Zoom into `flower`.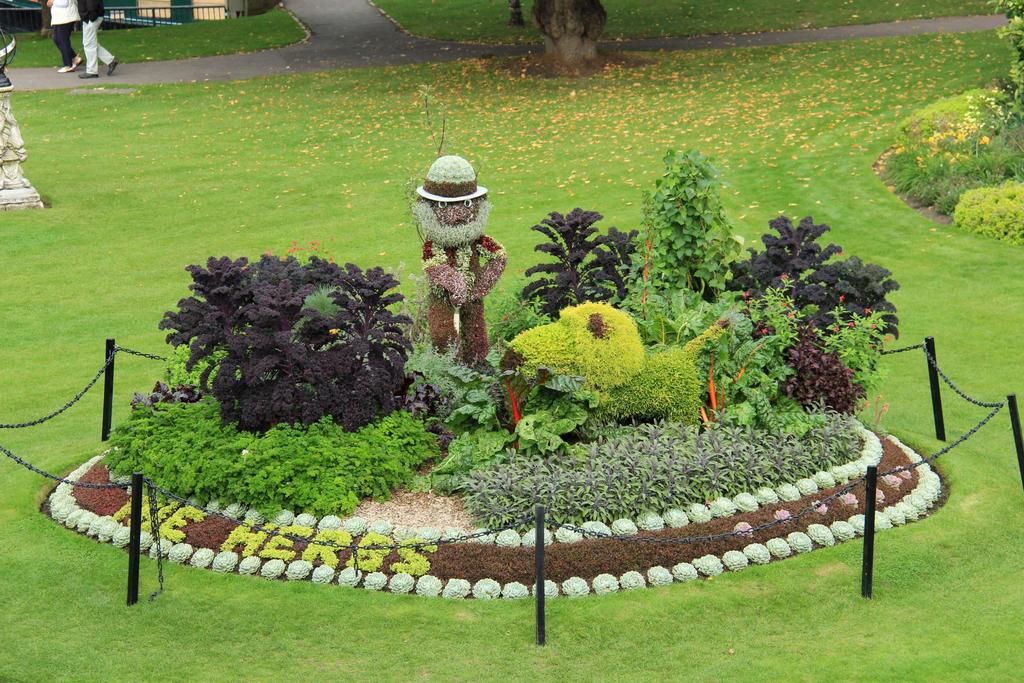
Zoom target: [779,270,790,279].
